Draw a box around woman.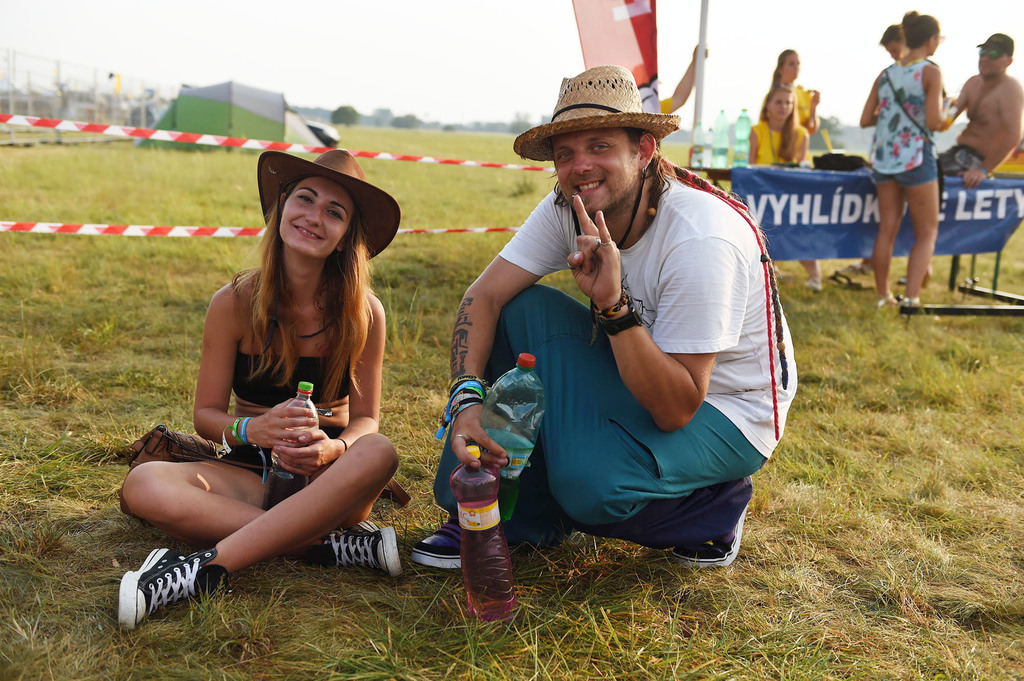
detection(742, 80, 821, 291).
